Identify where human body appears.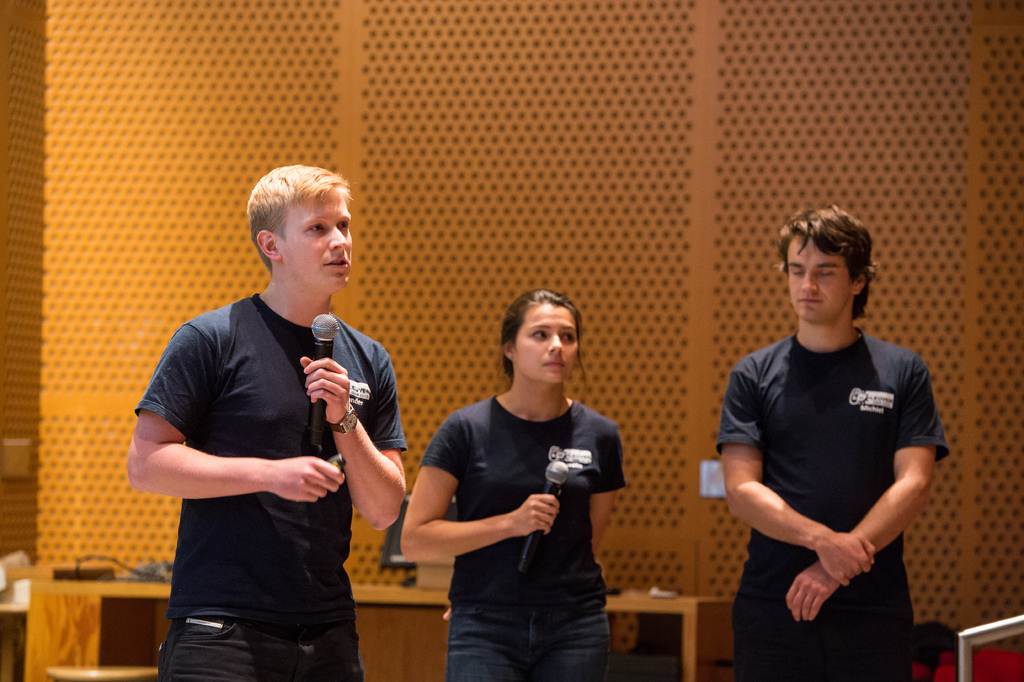
Appears at <region>722, 219, 959, 681</region>.
